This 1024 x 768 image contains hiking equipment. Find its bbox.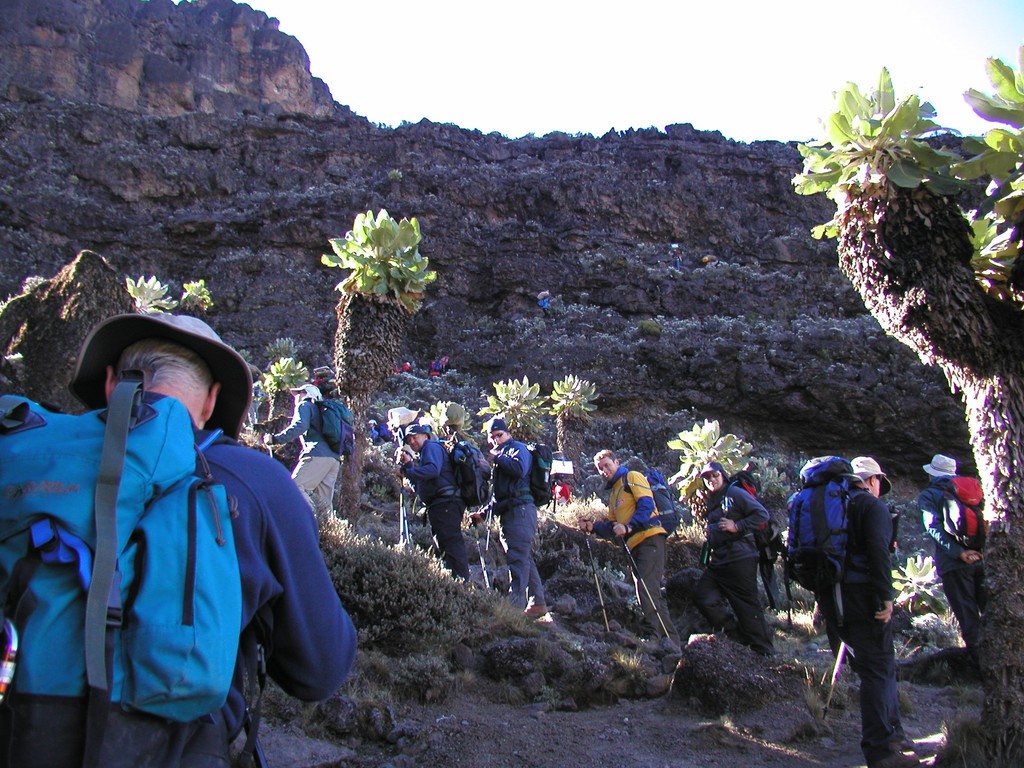
{"left": 925, "top": 470, "right": 993, "bottom": 554}.
